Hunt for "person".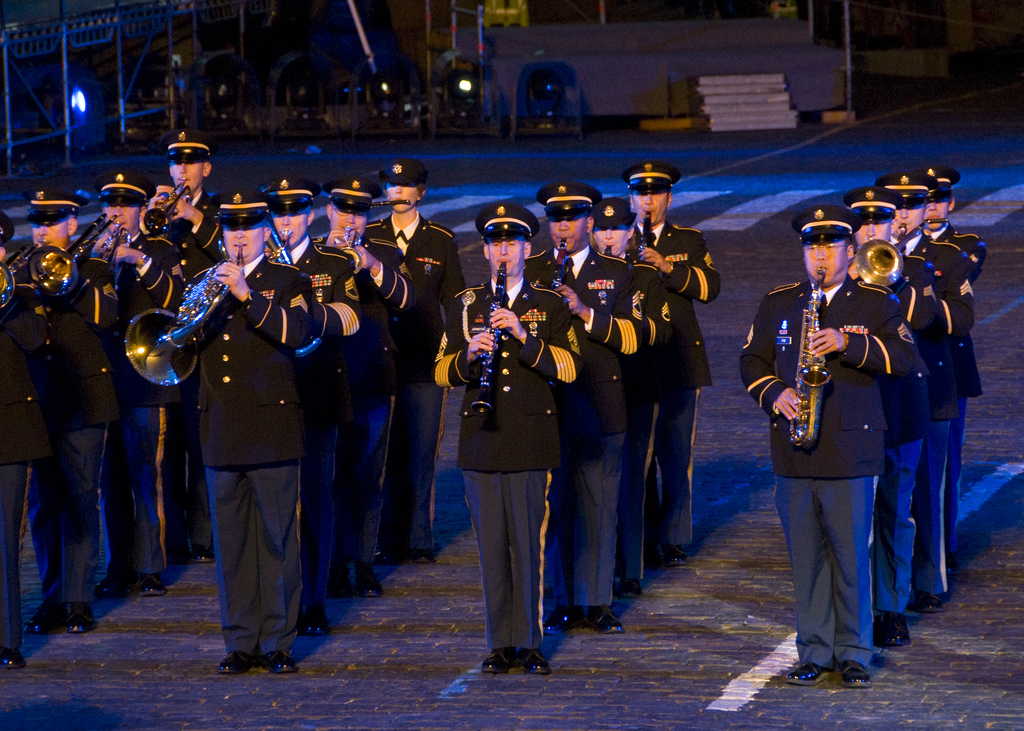
Hunted down at <bbox>0, 211, 49, 675</bbox>.
